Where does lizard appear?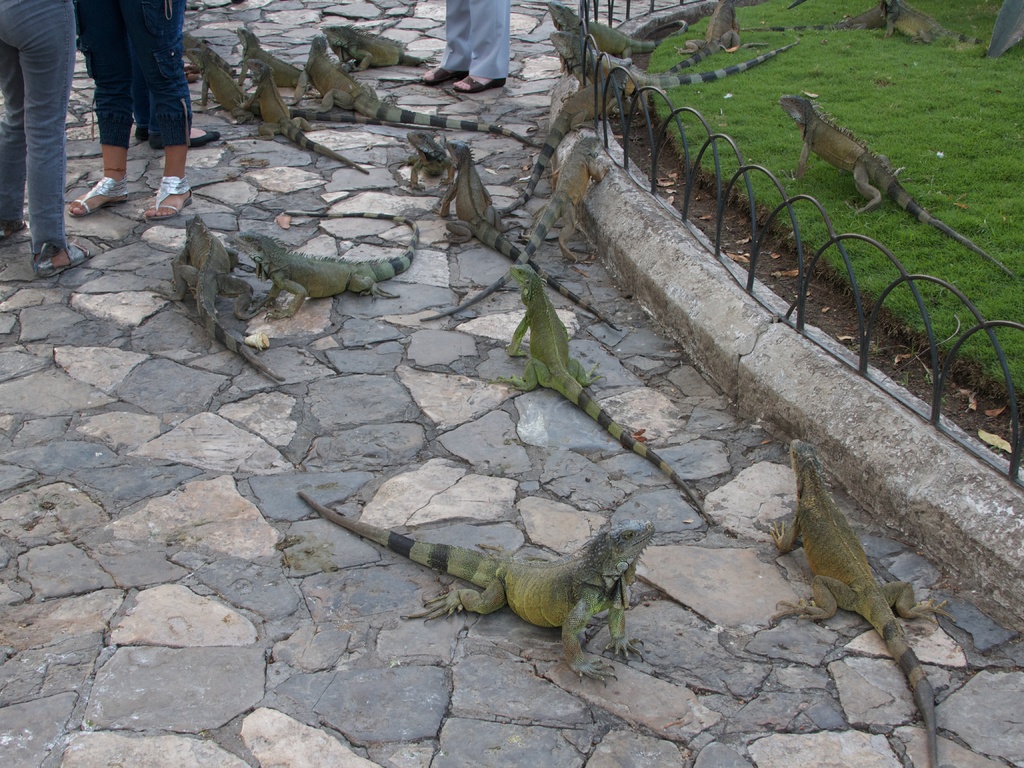
Appears at pyautogui.locateOnScreen(776, 430, 932, 766).
